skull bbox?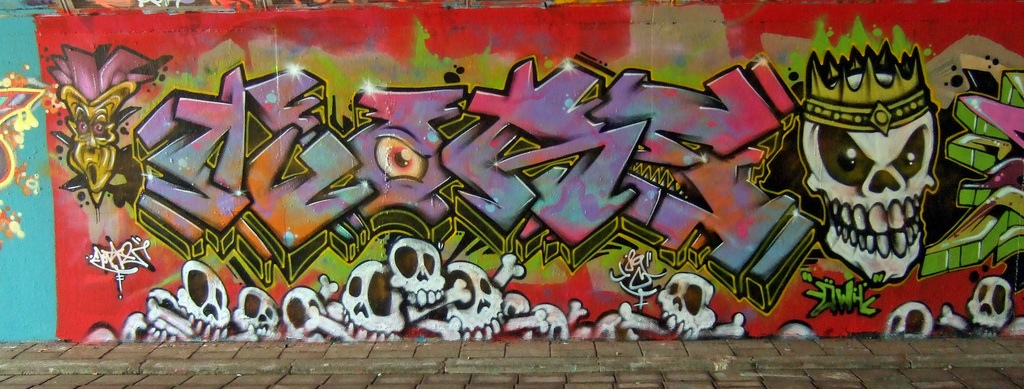
<region>442, 266, 504, 333</region>
